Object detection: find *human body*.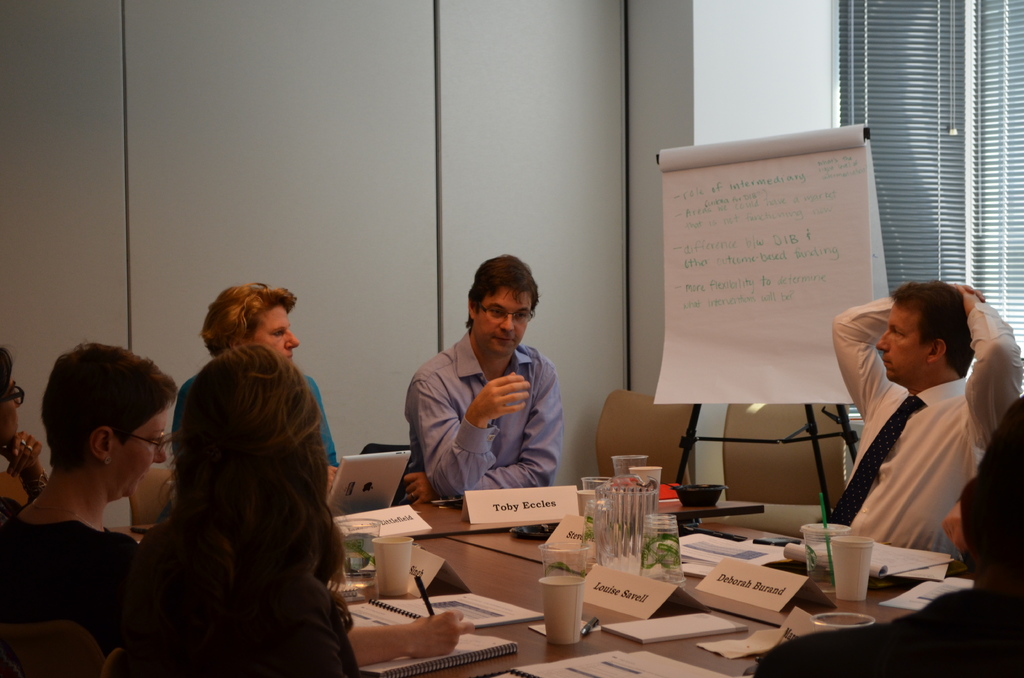
126 302 318 677.
